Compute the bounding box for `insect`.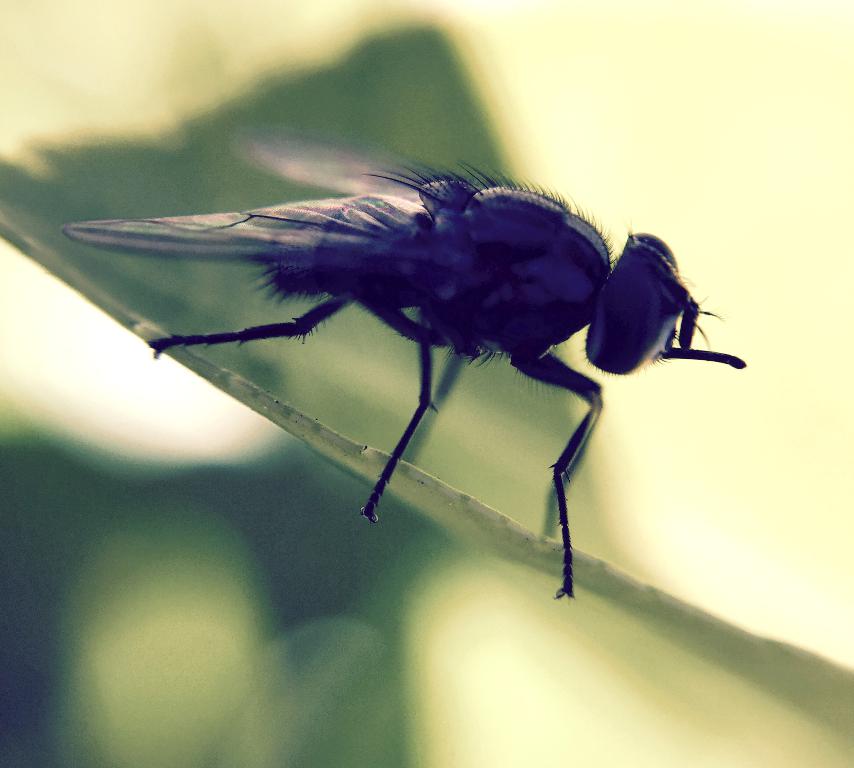
pyautogui.locateOnScreen(59, 122, 747, 604).
